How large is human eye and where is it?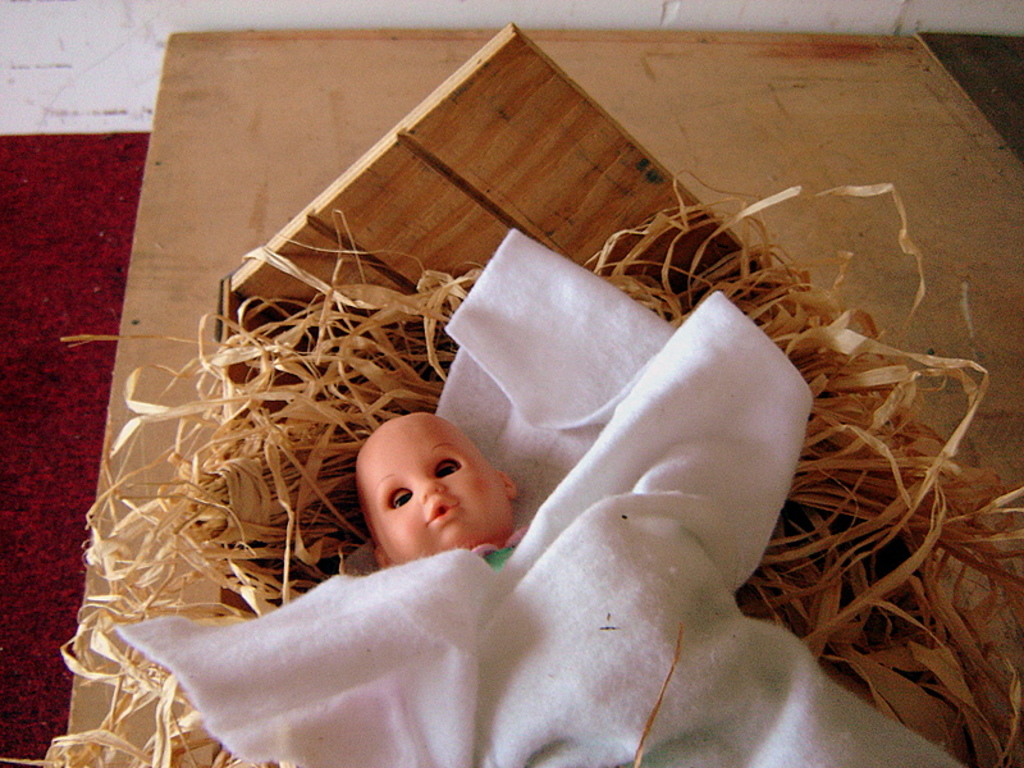
Bounding box: (x1=438, y1=453, x2=467, y2=477).
